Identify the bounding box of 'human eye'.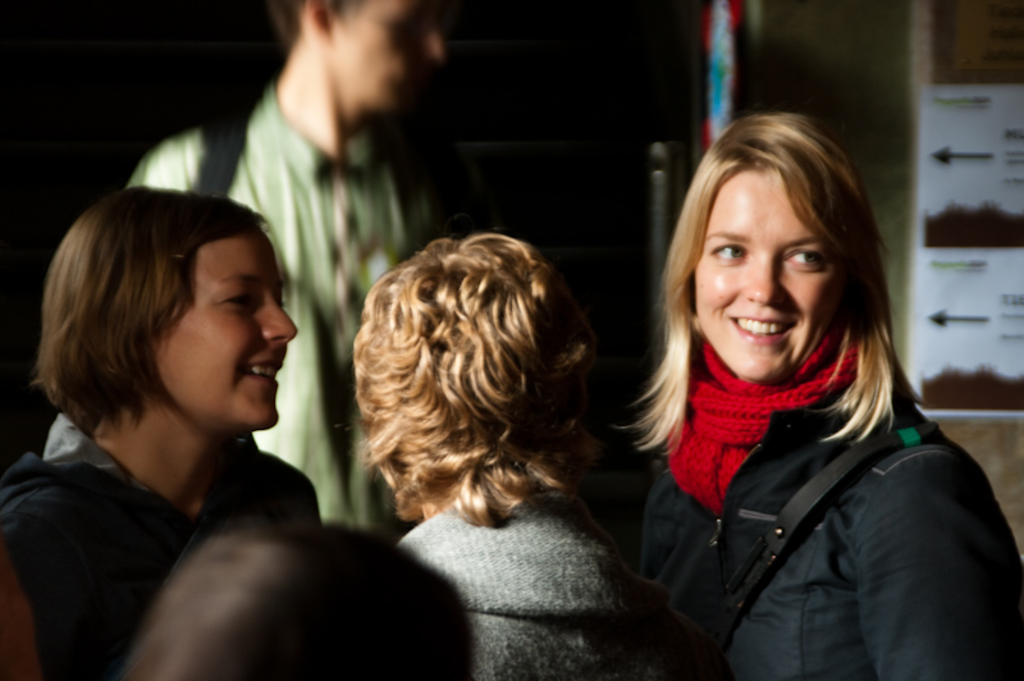
[left=781, top=242, right=831, bottom=273].
